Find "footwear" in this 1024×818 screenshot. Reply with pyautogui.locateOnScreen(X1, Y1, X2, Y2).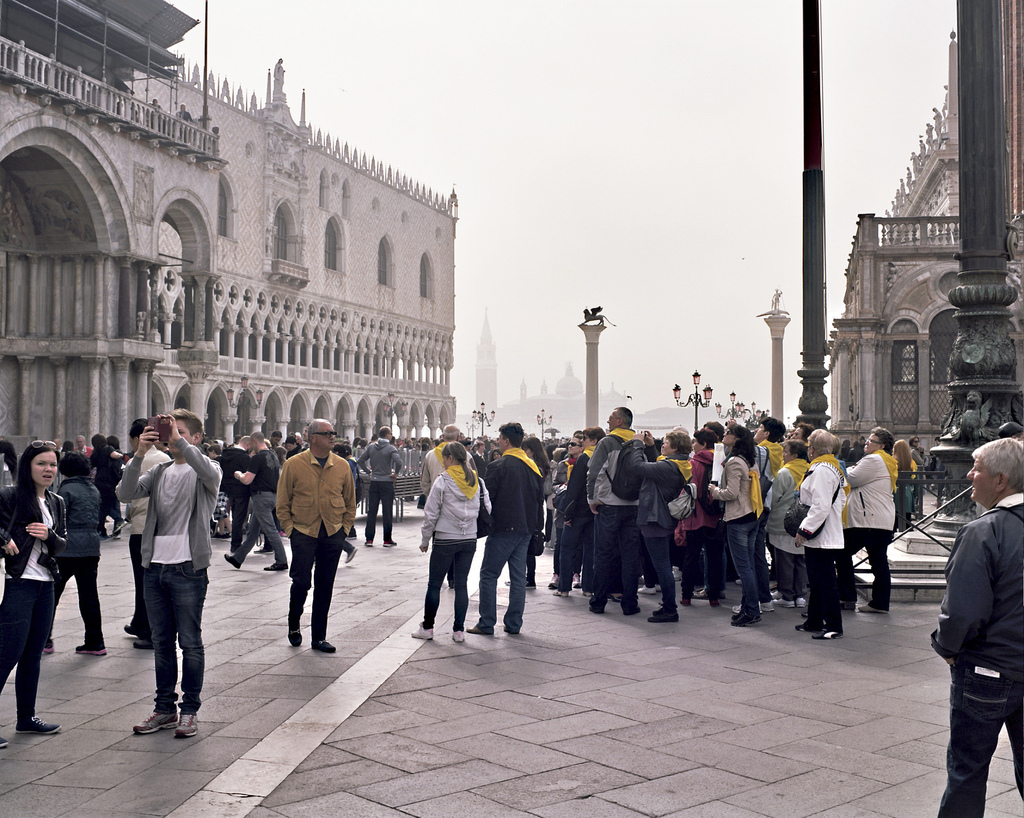
pyautogui.locateOnScreen(290, 624, 302, 648).
